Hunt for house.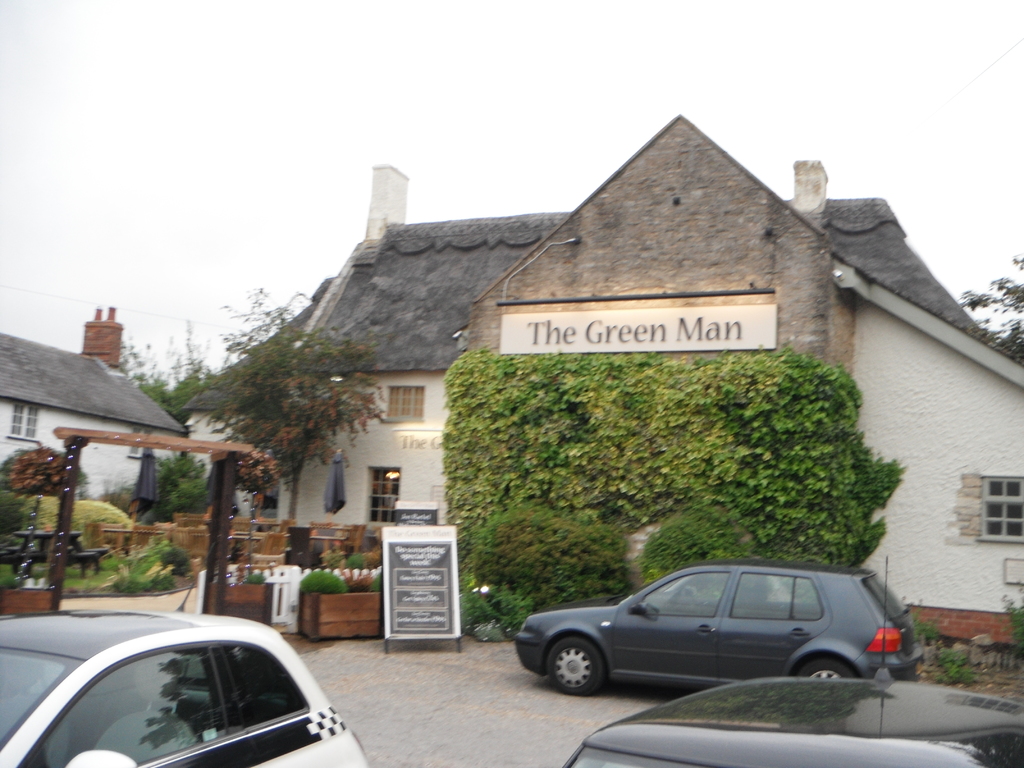
Hunted down at <region>189, 297, 322, 547</region>.
